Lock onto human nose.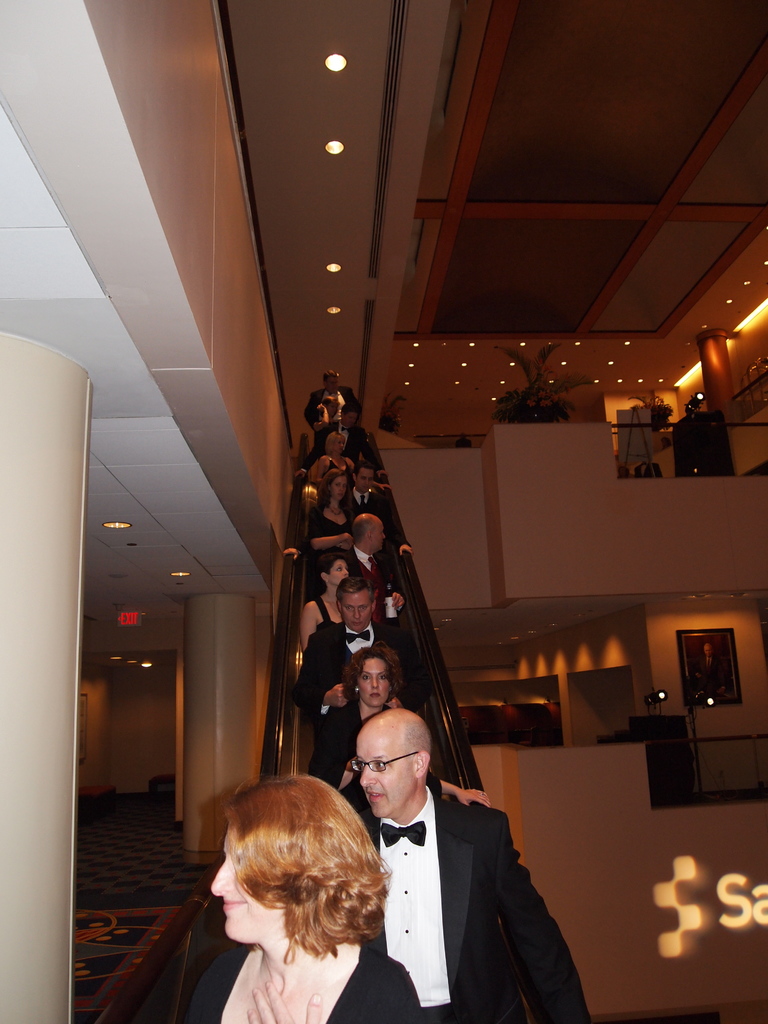
Locked: detection(342, 568, 349, 572).
